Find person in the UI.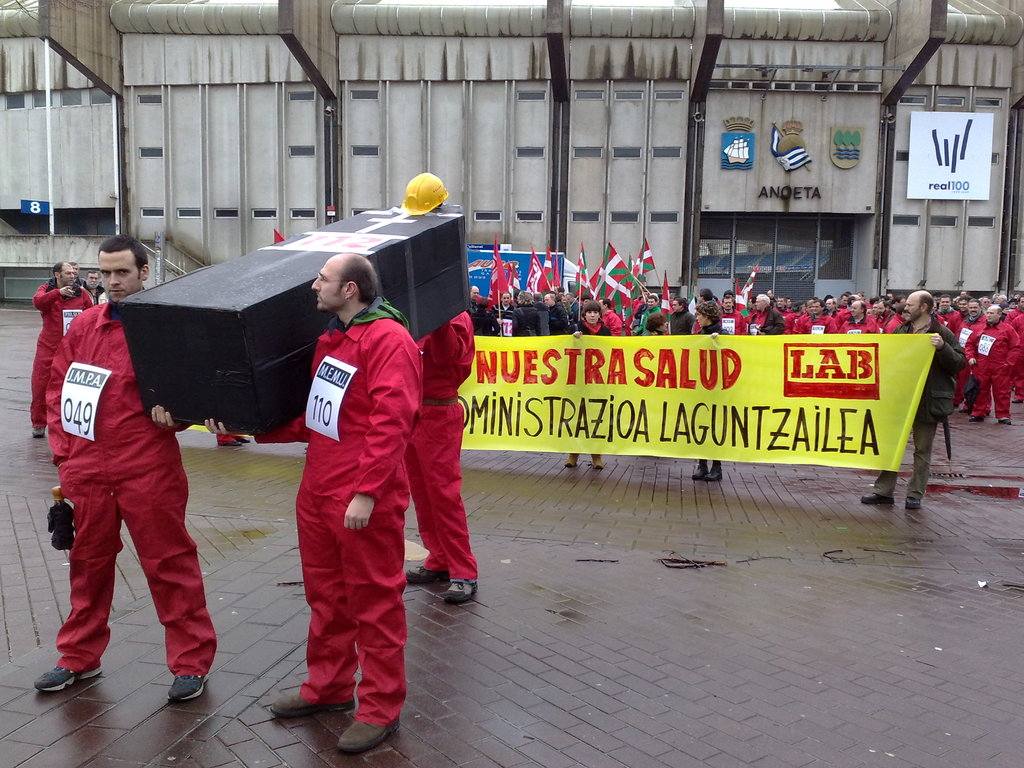
UI element at bbox=[26, 260, 94, 433].
